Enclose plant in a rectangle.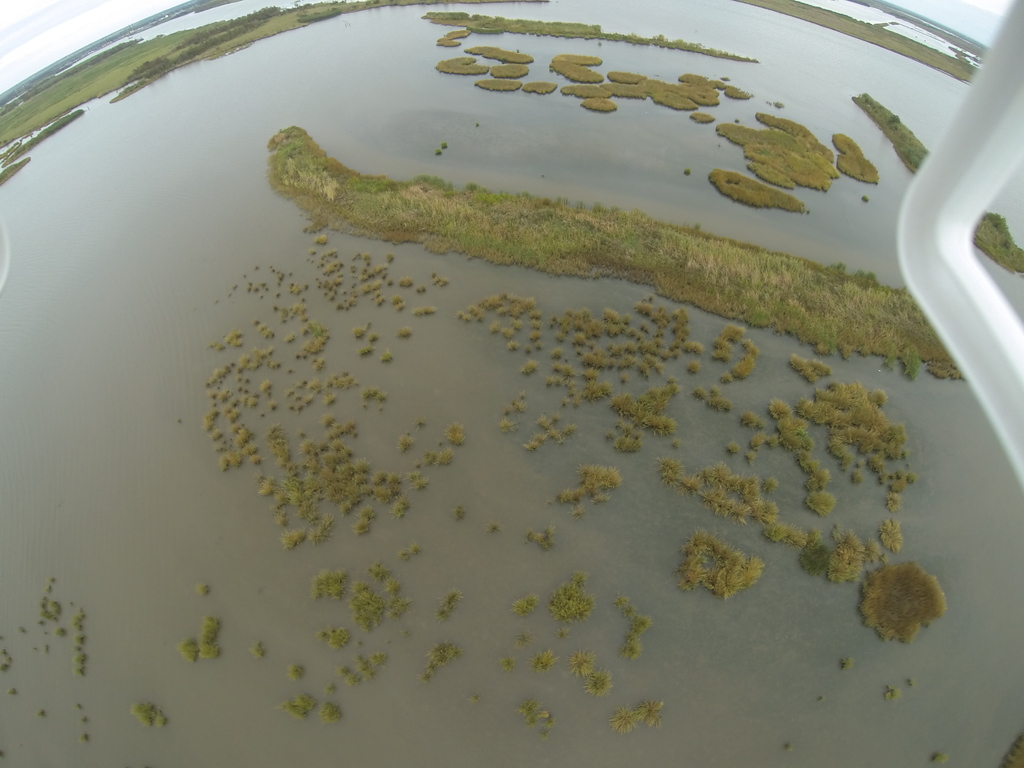
detection(846, 472, 861, 483).
